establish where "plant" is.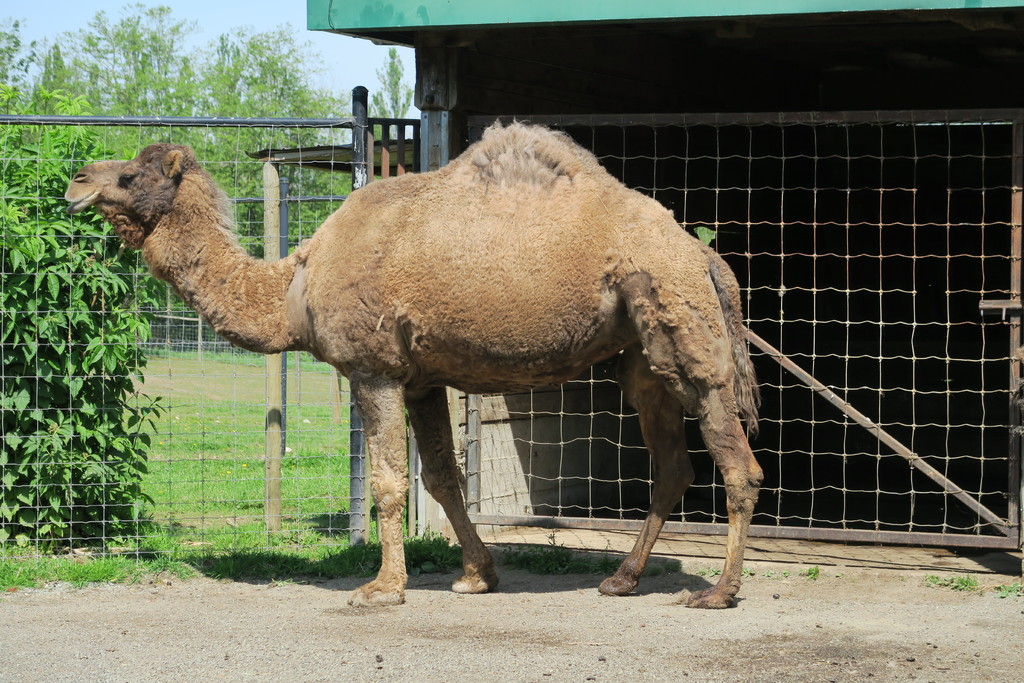
Established at 502/527/596/578.
